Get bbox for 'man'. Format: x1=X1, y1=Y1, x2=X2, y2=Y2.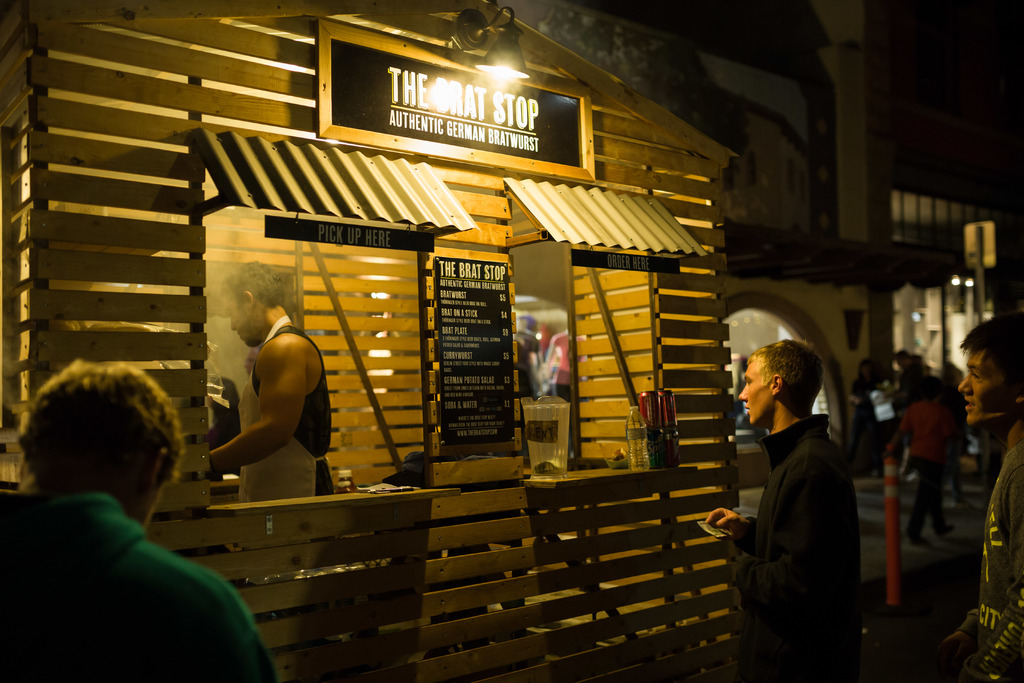
x1=936, y1=313, x2=1023, y2=682.
